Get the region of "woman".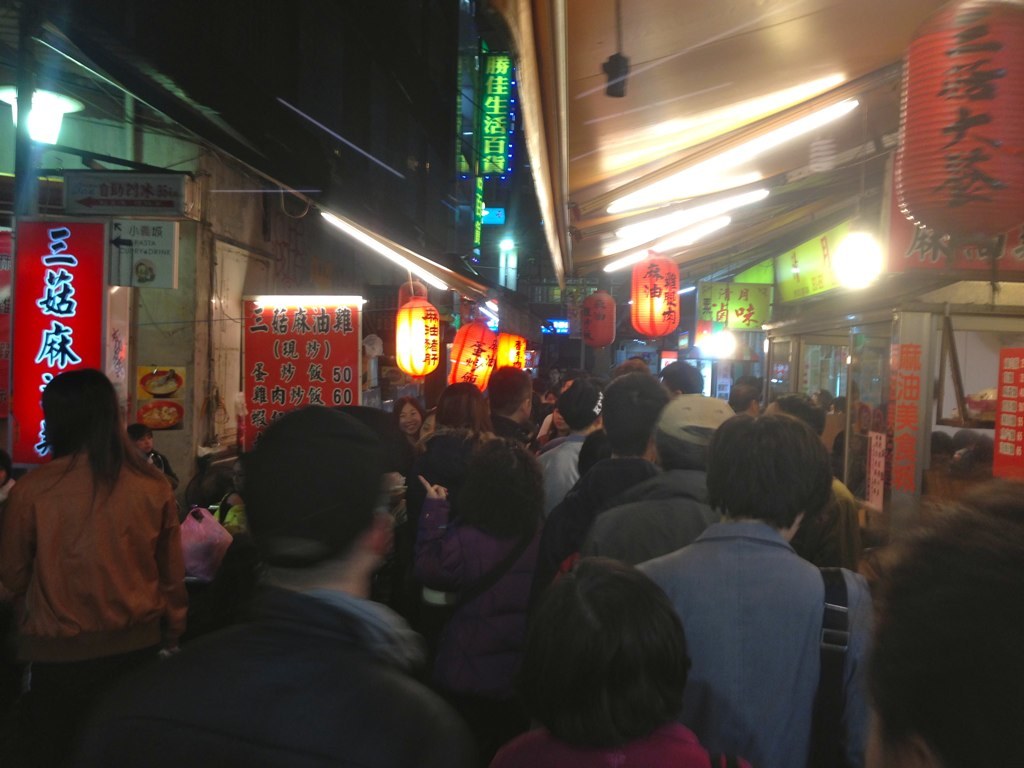
(x1=208, y1=463, x2=253, y2=596).
